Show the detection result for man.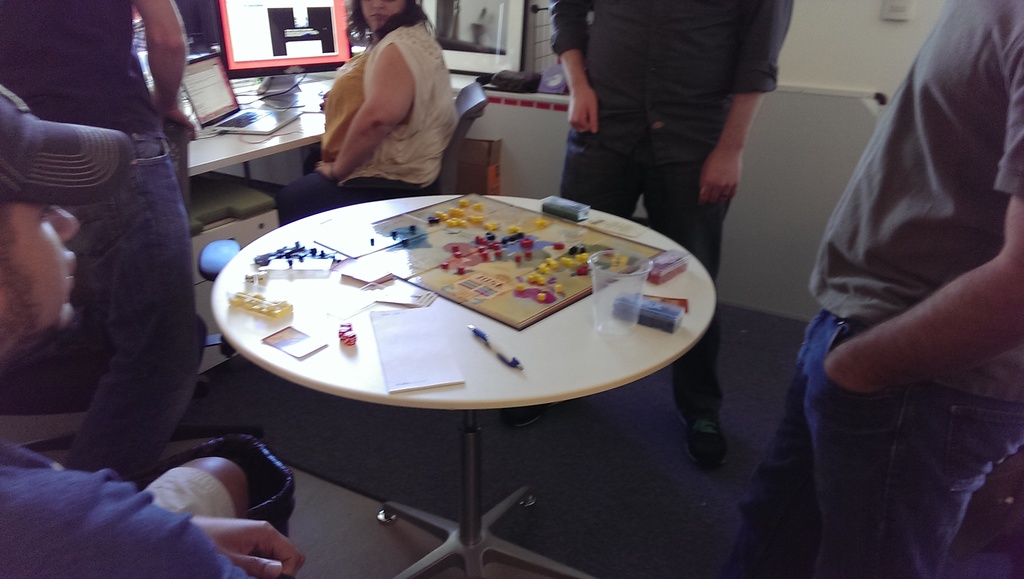
(x1=789, y1=0, x2=1023, y2=467).
